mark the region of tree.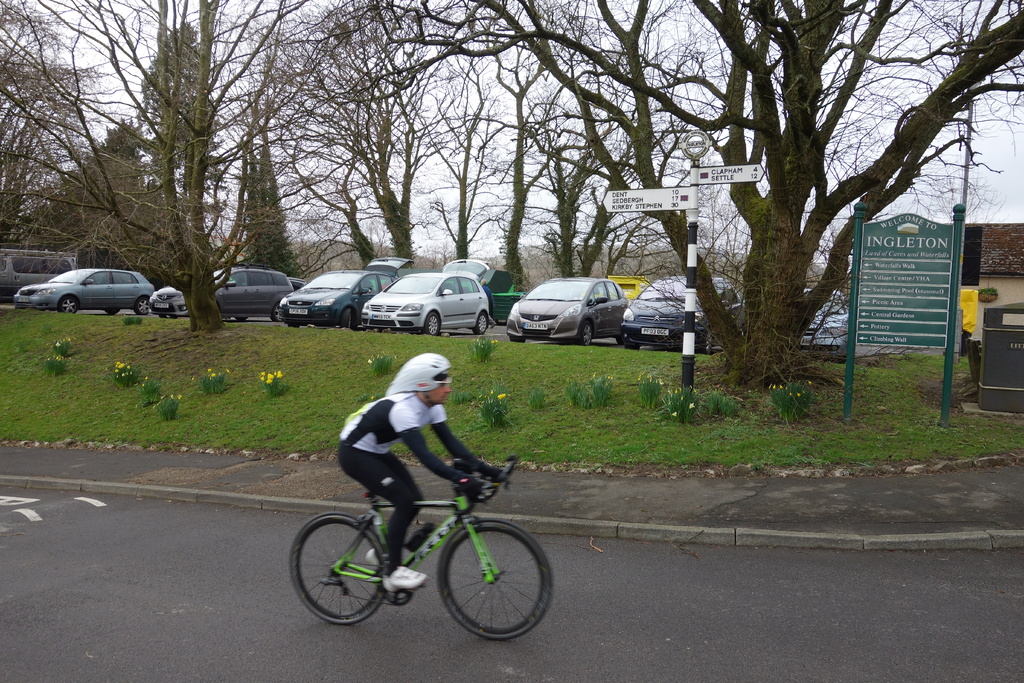
Region: locate(248, 0, 717, 321).
